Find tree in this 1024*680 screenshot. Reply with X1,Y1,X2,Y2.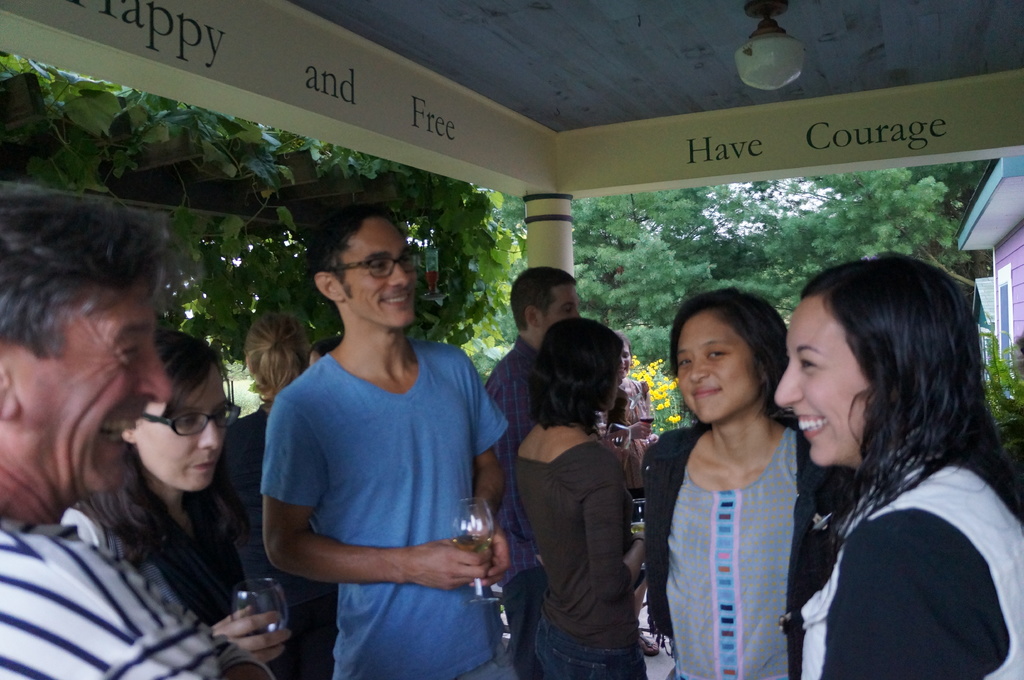
0,47,520,393.
